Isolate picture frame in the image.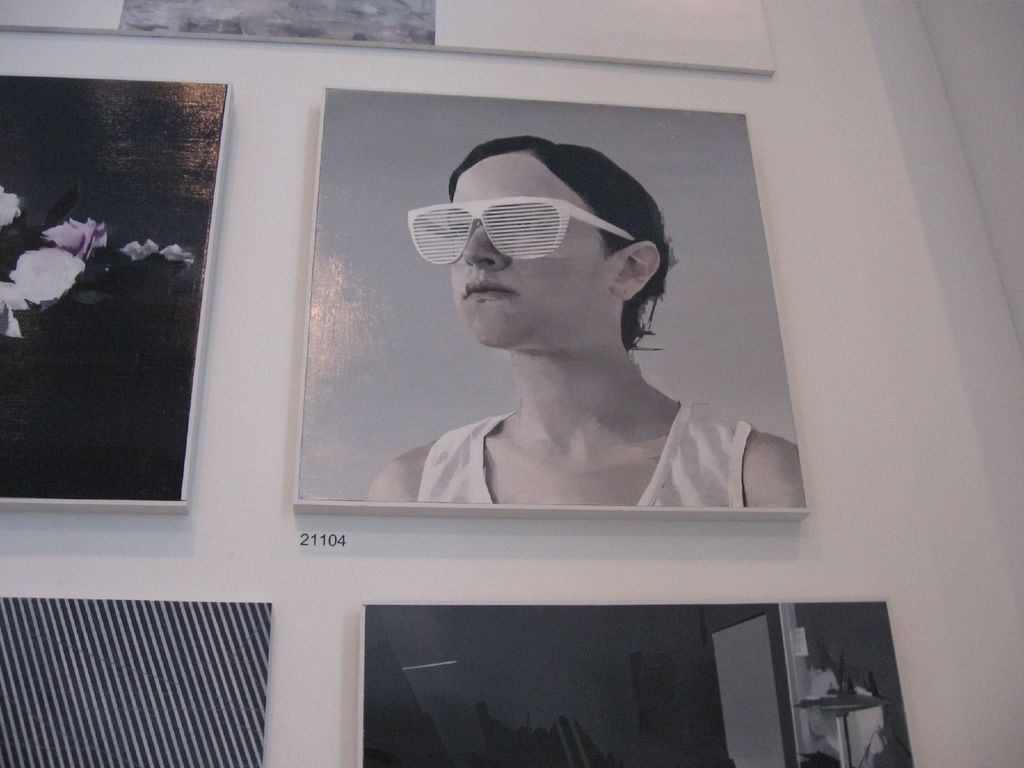
Isolated region: [0, 598, 269, 766].
